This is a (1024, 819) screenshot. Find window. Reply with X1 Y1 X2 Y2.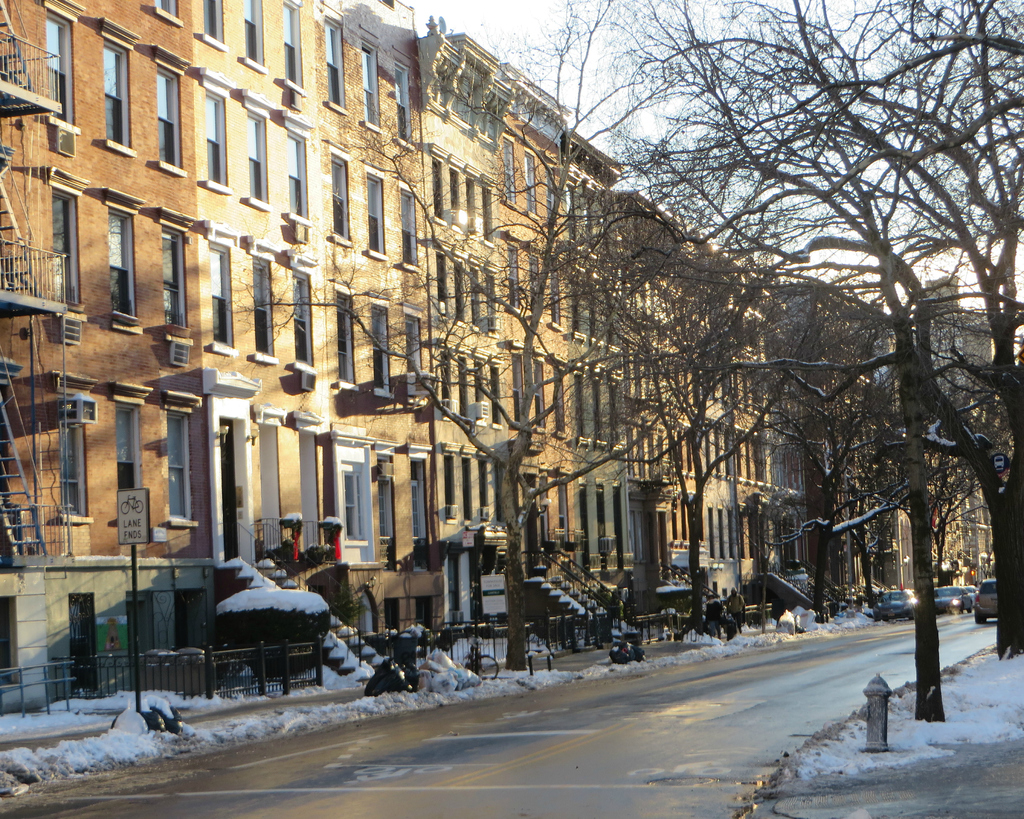
278 107 313 223.
